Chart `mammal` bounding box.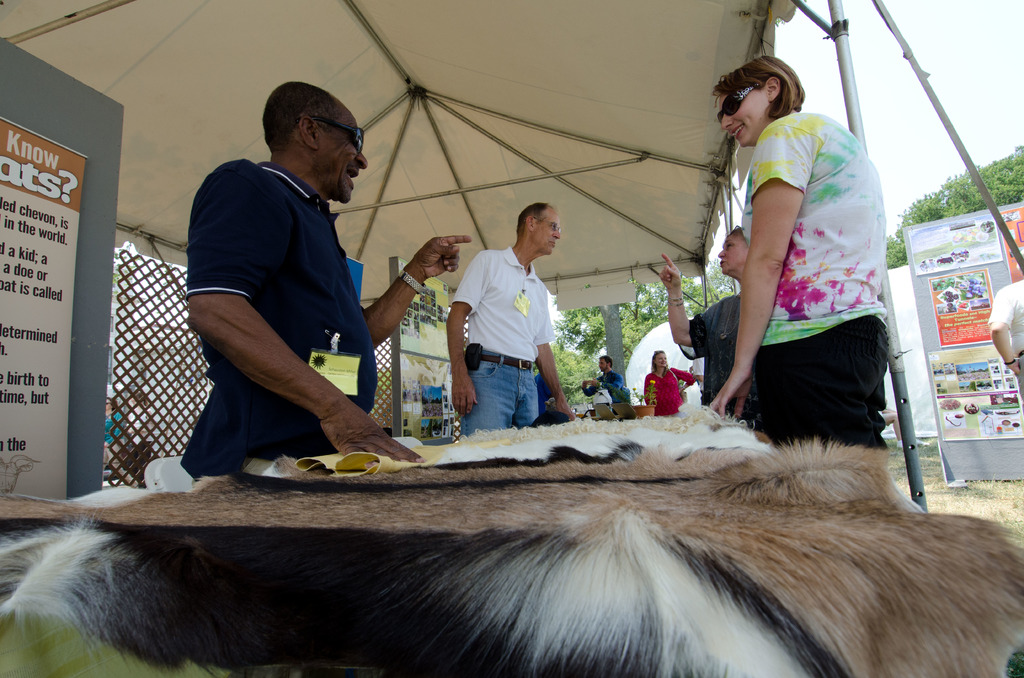
Charted: (644, 351, 699, 419).
